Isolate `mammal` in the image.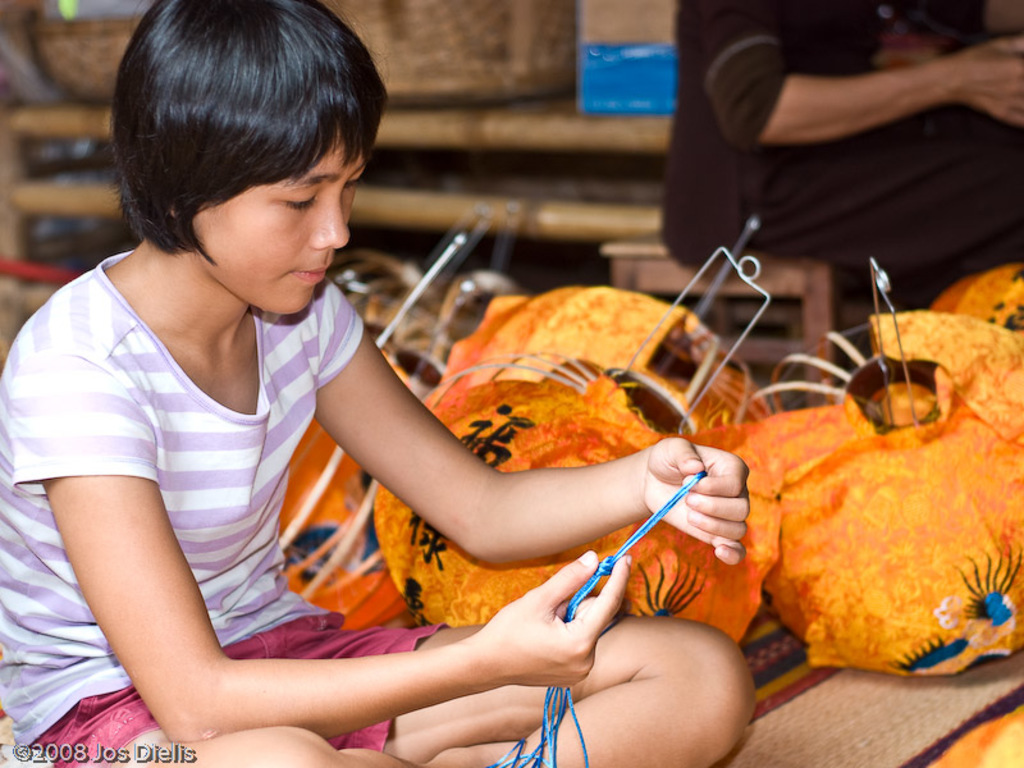
Isolated region: x1=657 y1=0 x2=1023 y2=315.
